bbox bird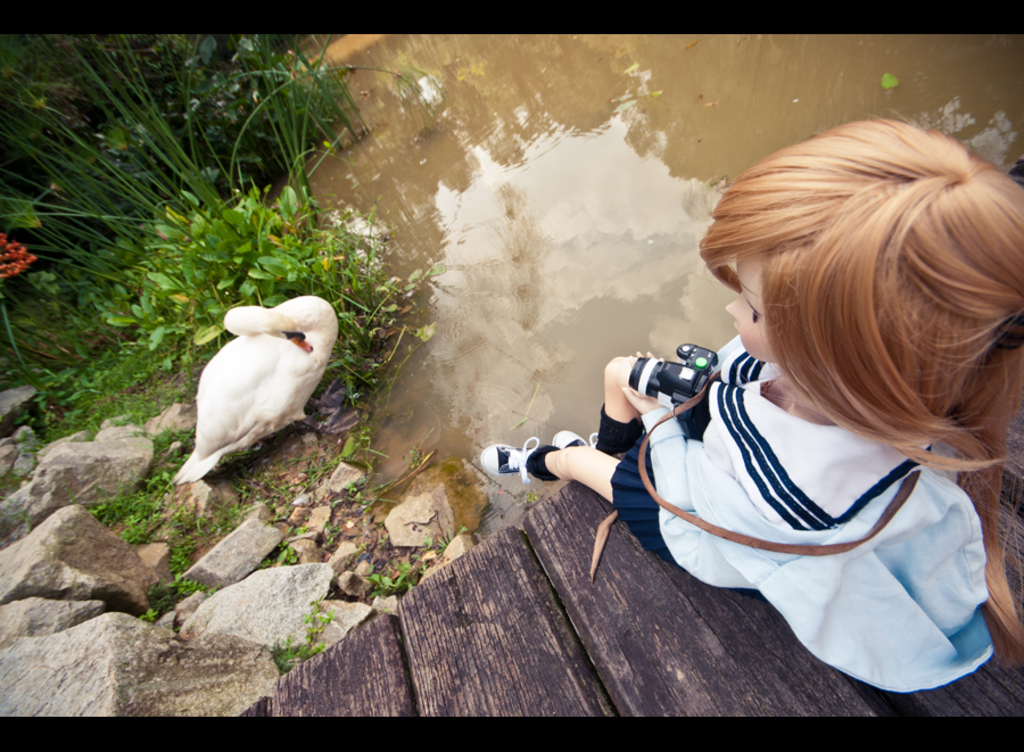
bbox(174, 284, 342, 494)
